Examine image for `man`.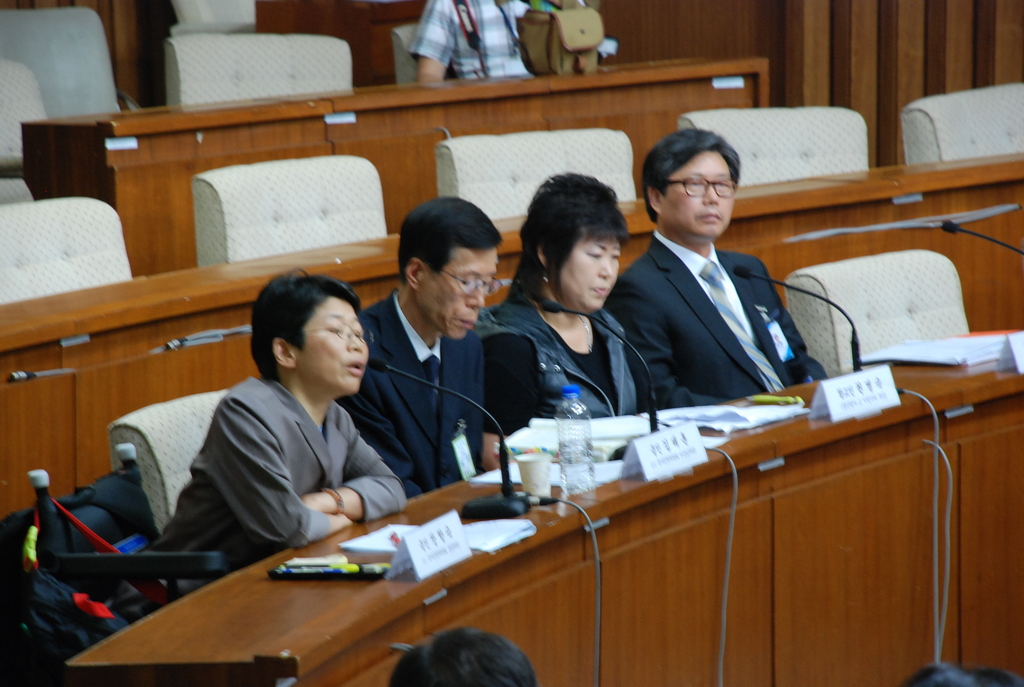
Examination result: box=[603, 118, 813, 429].
